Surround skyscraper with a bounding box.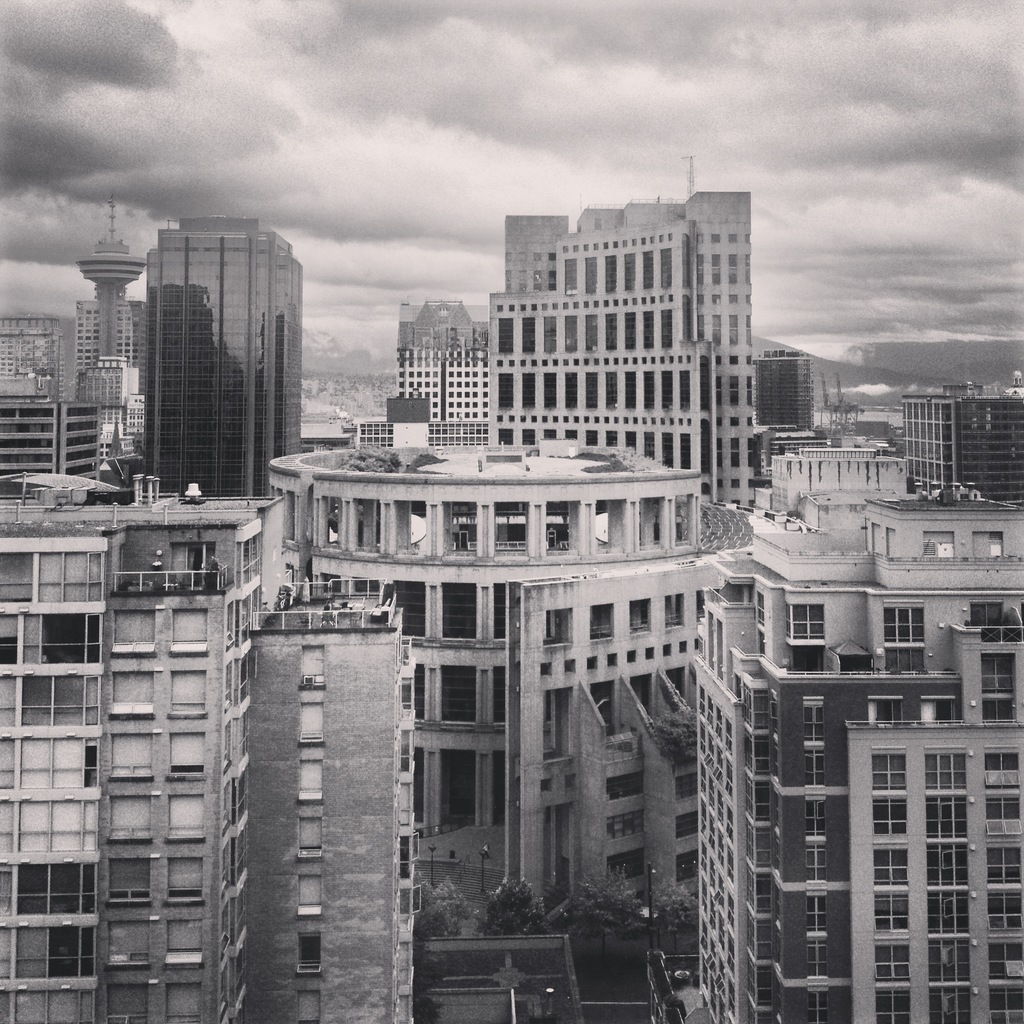
left=3, top=402, right=93, bottom=468.
